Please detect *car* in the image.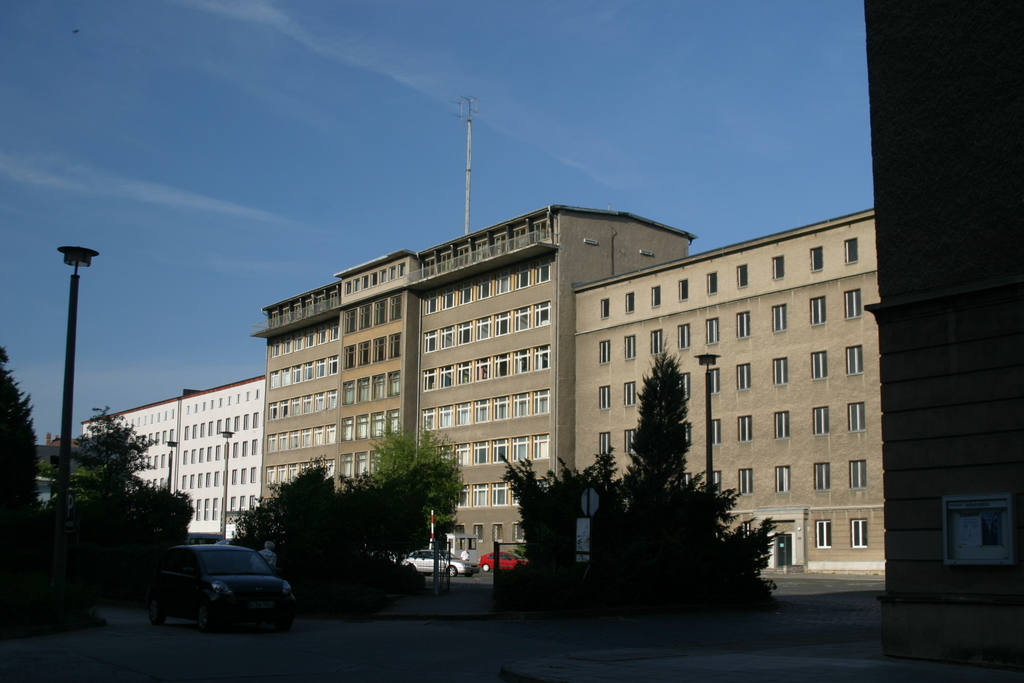
Rect(477, 546, 523, 570).
